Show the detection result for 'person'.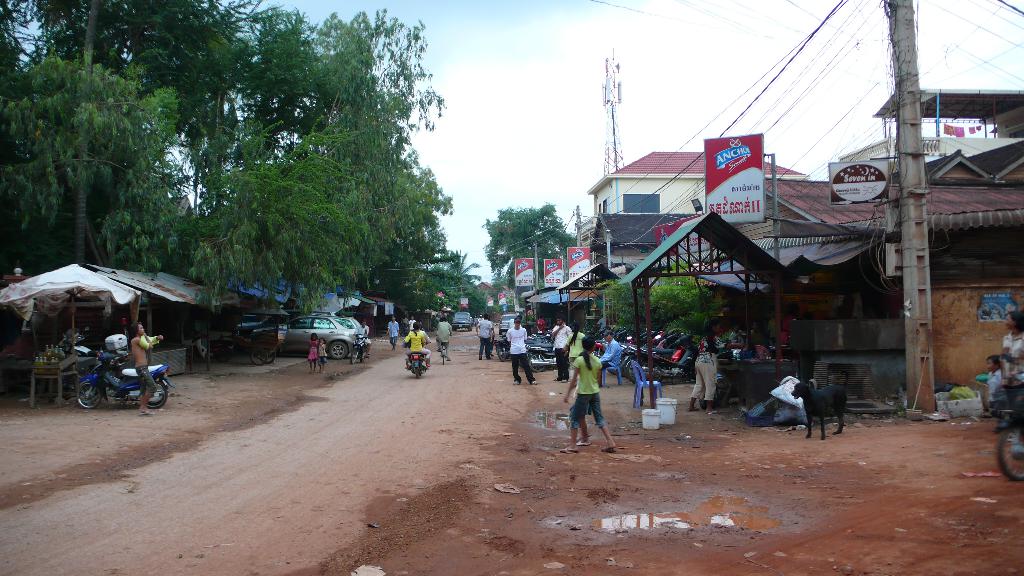
[594,328,627,380].
